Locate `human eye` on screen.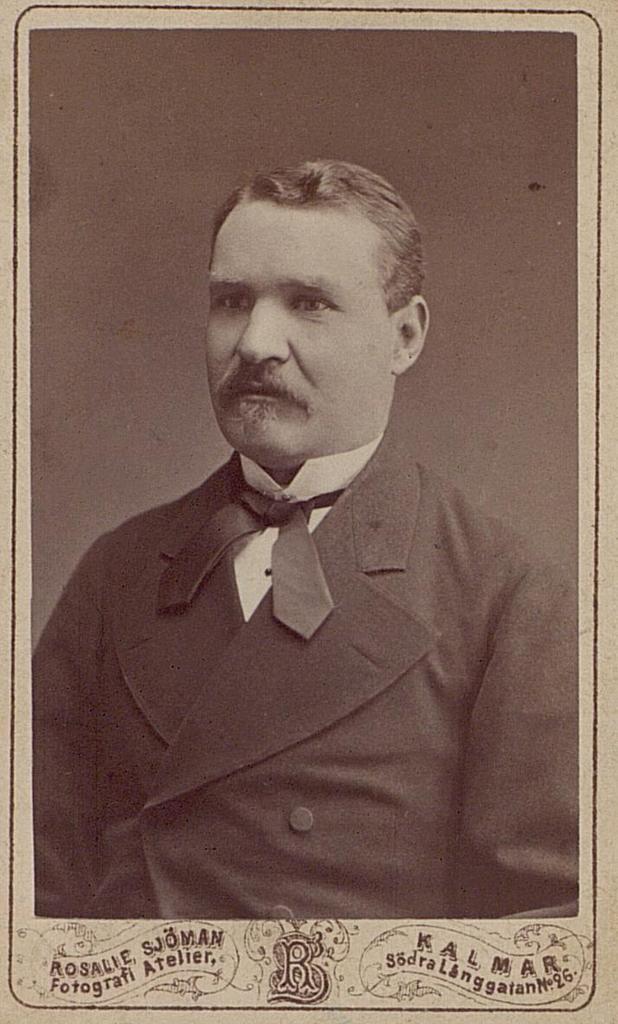
On screen at select_region(209, 287, 252, 316).
